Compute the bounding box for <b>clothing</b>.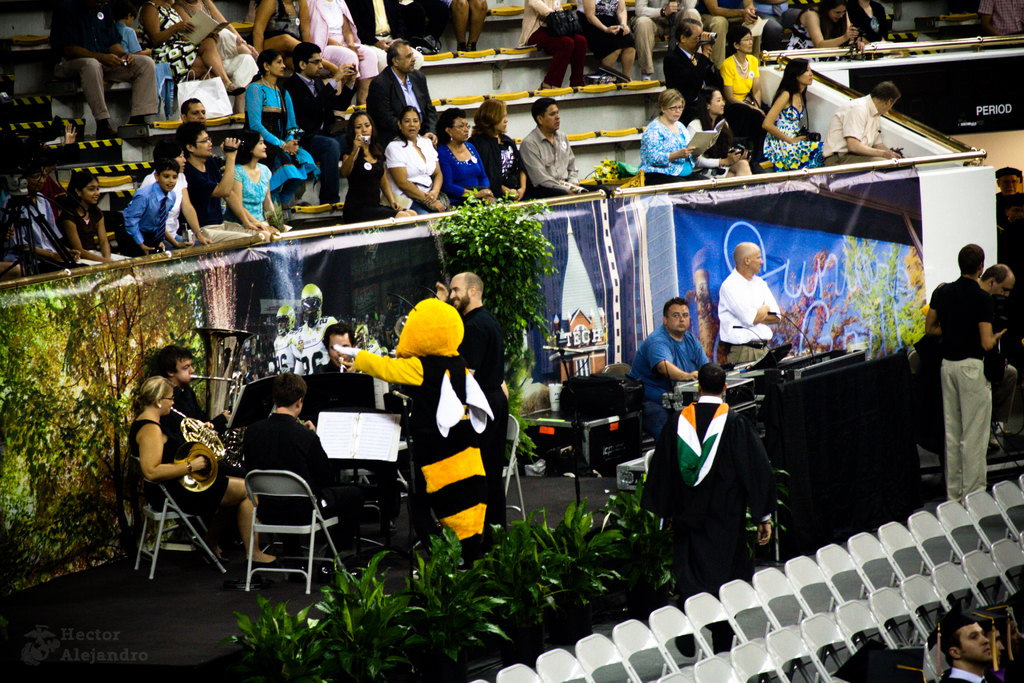
box=[430, 138, 492, 205].
